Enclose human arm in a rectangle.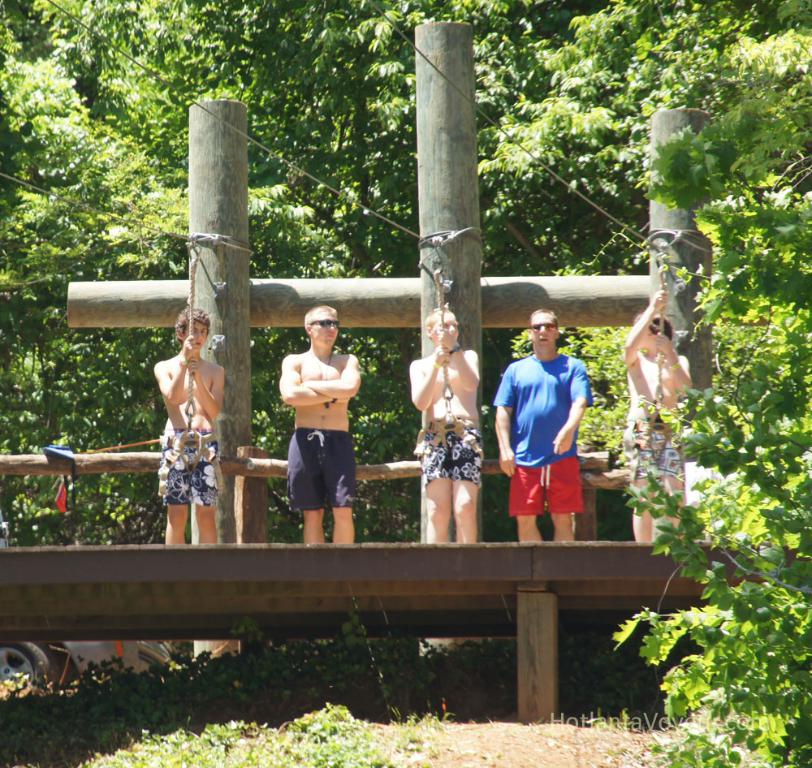
box(547, 364, 603, 464).
